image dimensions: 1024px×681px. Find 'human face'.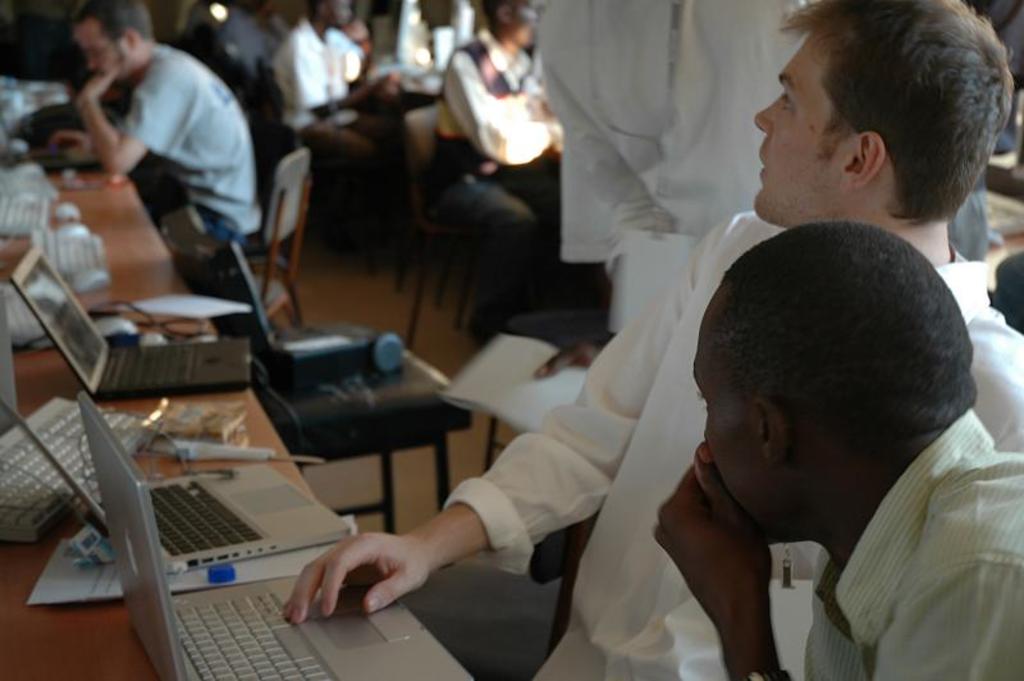
locate(746, 38, 842, 228).
